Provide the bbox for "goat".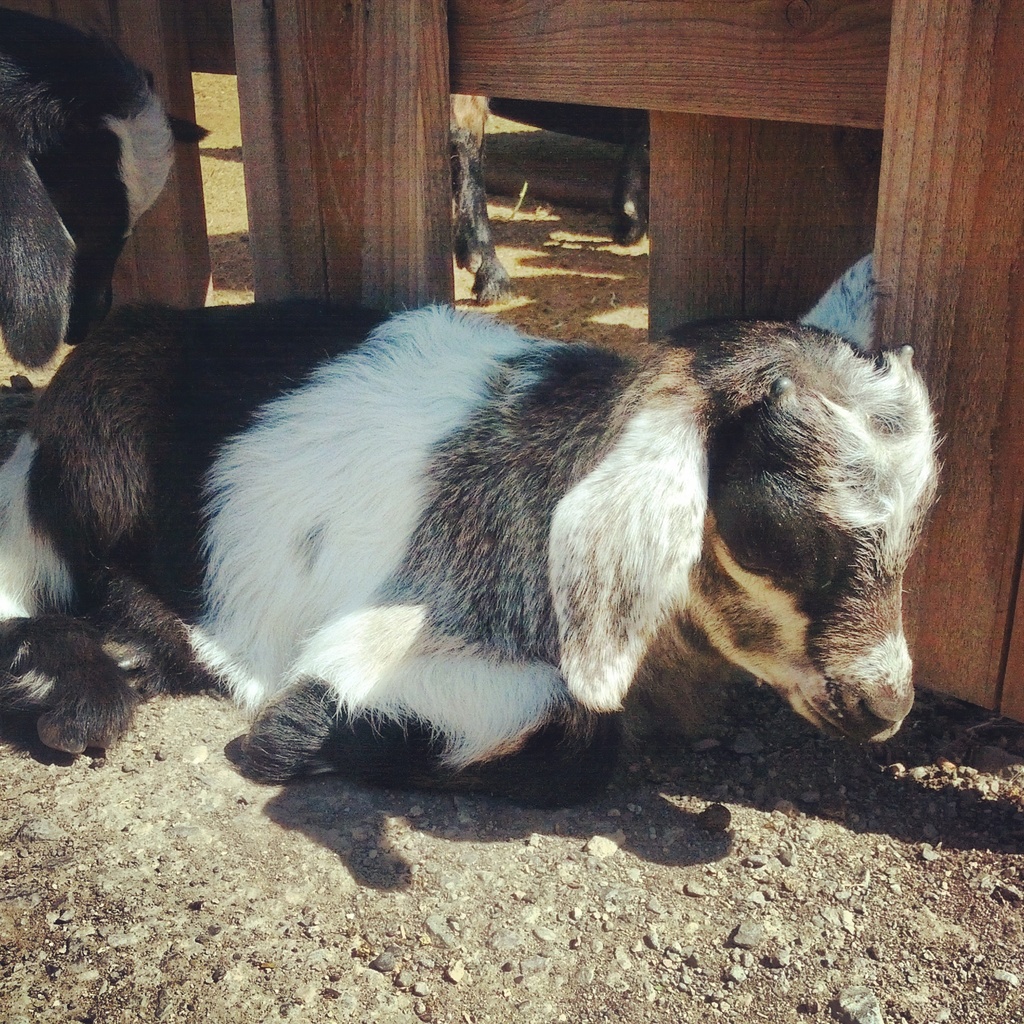
region(102, 347, 972, 774).
